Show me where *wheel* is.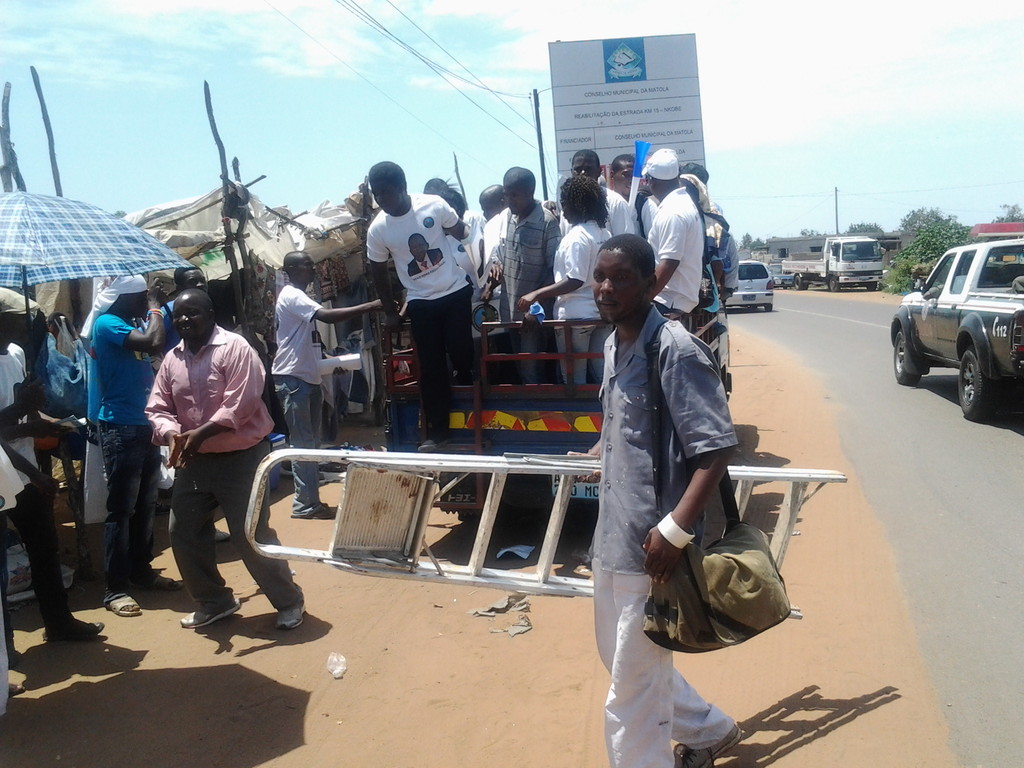
*wheel* is at bbox=(948, 346, 1006, 421).
